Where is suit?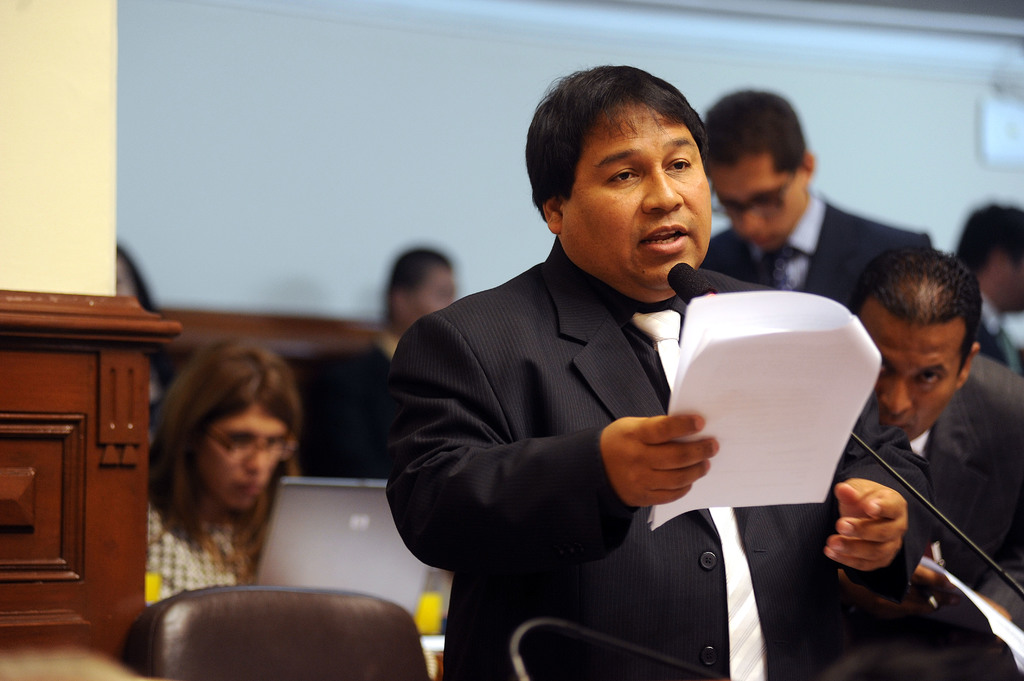
locate(700, 190, 929, 314).
